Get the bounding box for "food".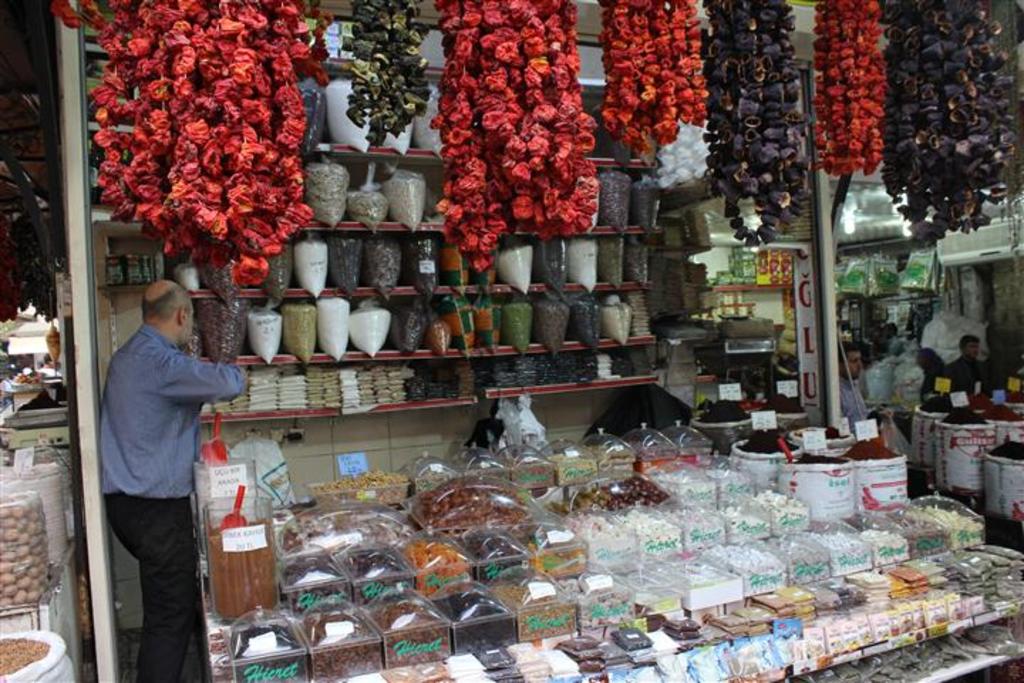
(x1=846, y1=435, x2=900, y2=464).
